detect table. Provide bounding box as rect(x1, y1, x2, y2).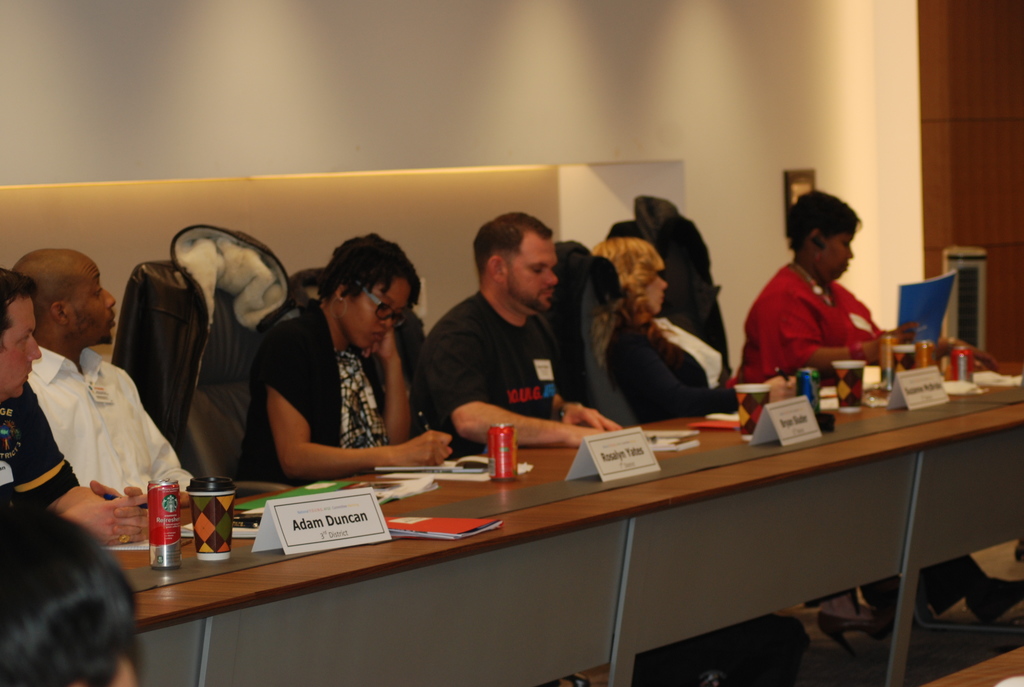
rect(0, 338, 1023, 686).
